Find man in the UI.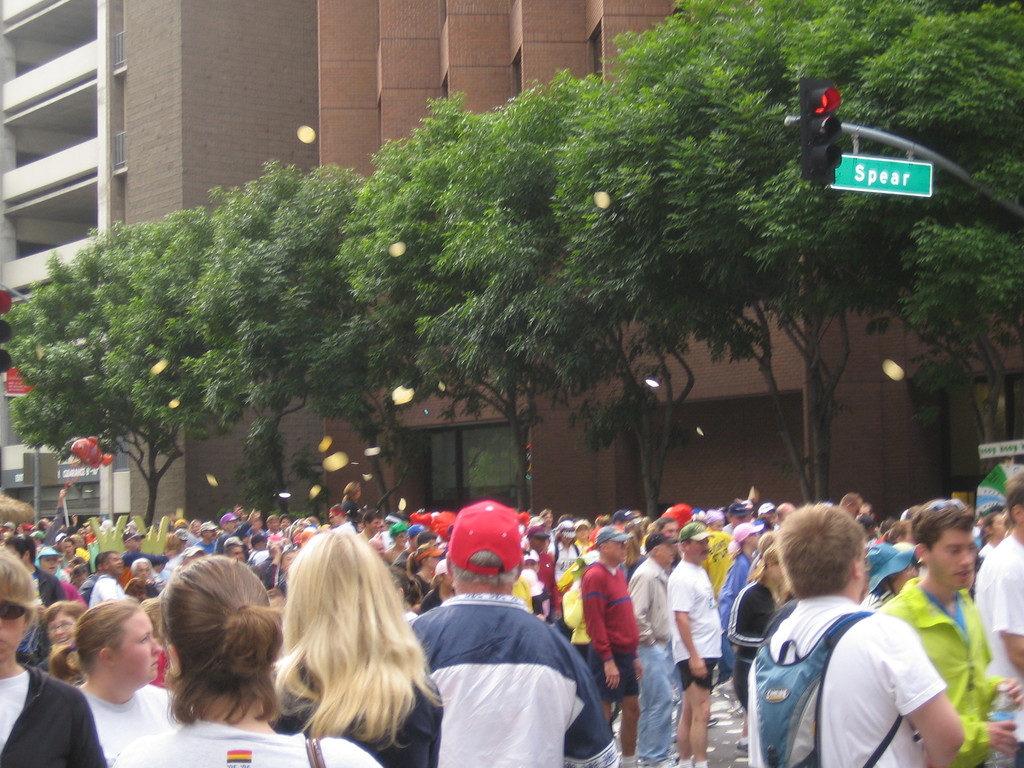
UI element at crop(835, 492, 863, 519).
